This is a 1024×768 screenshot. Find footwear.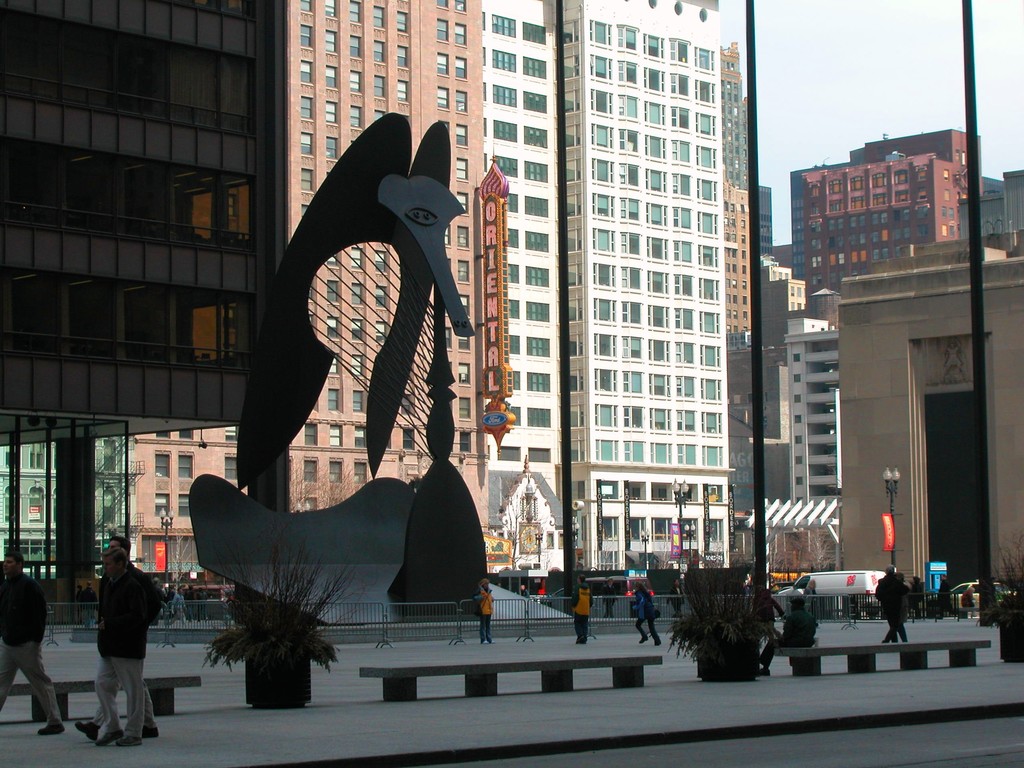
Bounding box: <region>118, 732, 141, 745</region>.
